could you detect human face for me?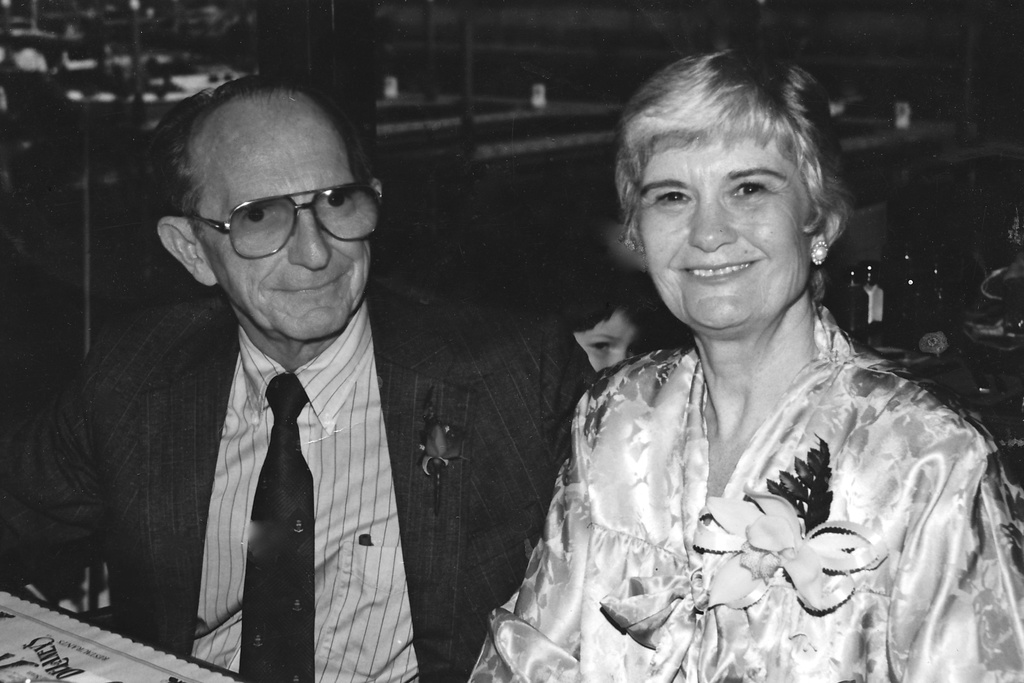
Detection result: <box>195,119,378,339</box>.
